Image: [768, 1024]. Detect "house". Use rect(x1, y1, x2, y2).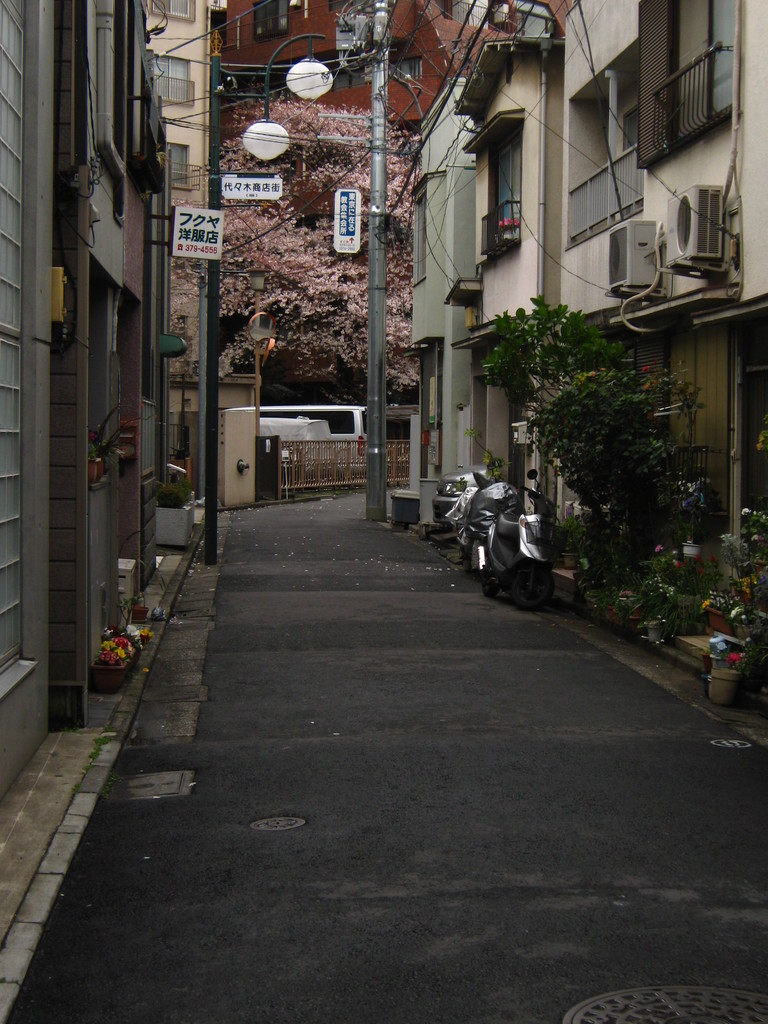
rect(139, 0, 248, 543).
